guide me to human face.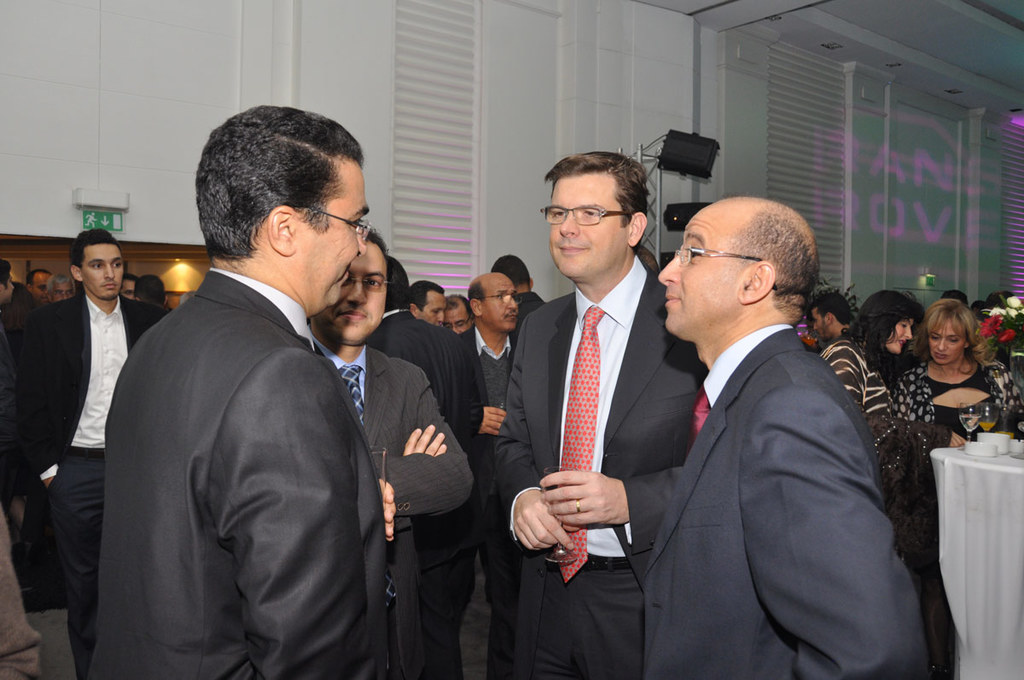
Guidance: <region>931, 324, 963, 358</region>.
